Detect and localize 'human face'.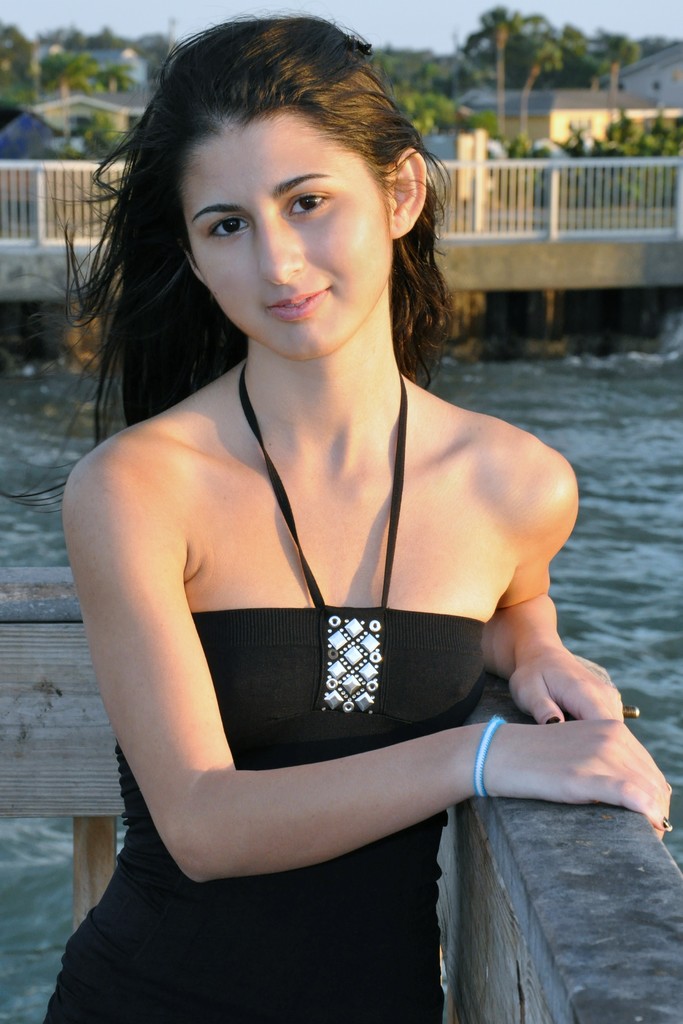
Localized at x1=188 y1=120 x2=386 y2=361.
